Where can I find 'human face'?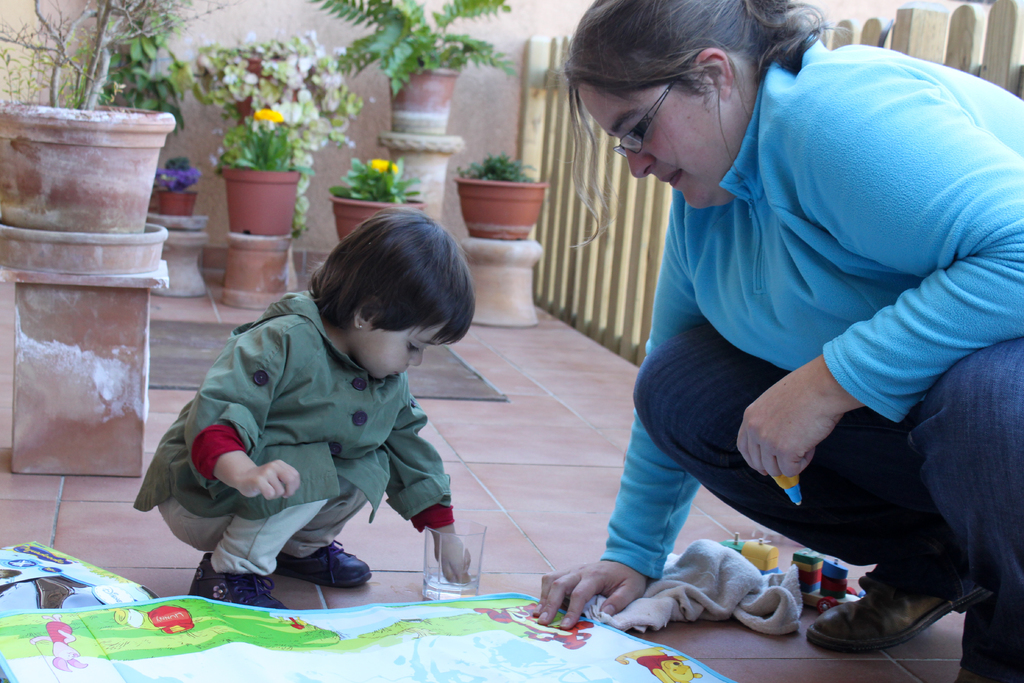
You can find it at rect(580, 83, 740, 210).
